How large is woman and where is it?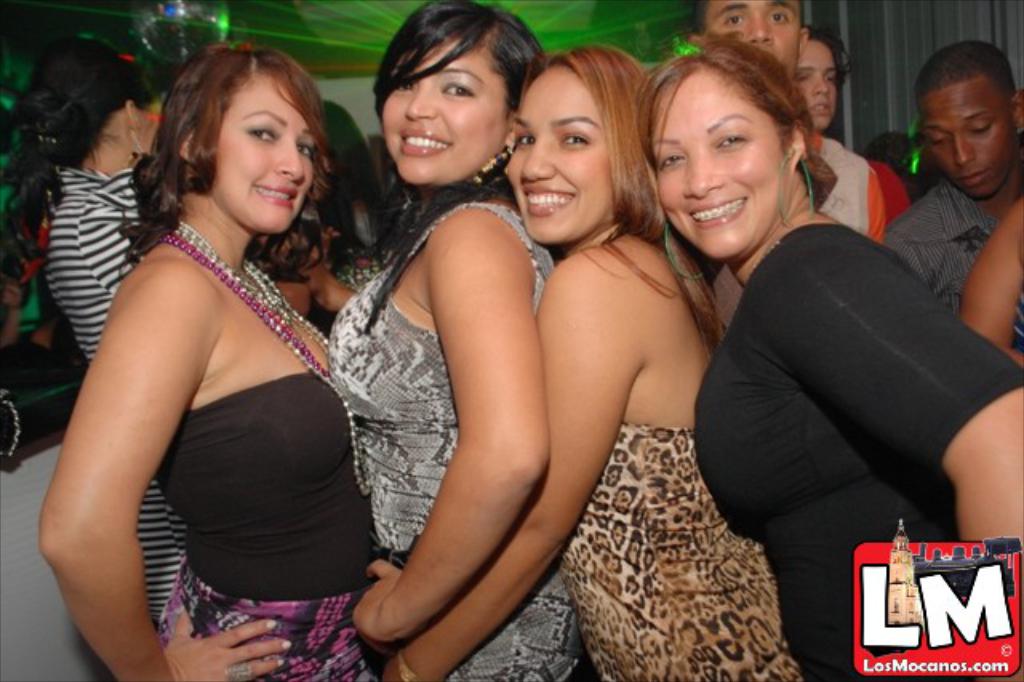
Bounding box: <box>384,42,797,680</box>.
